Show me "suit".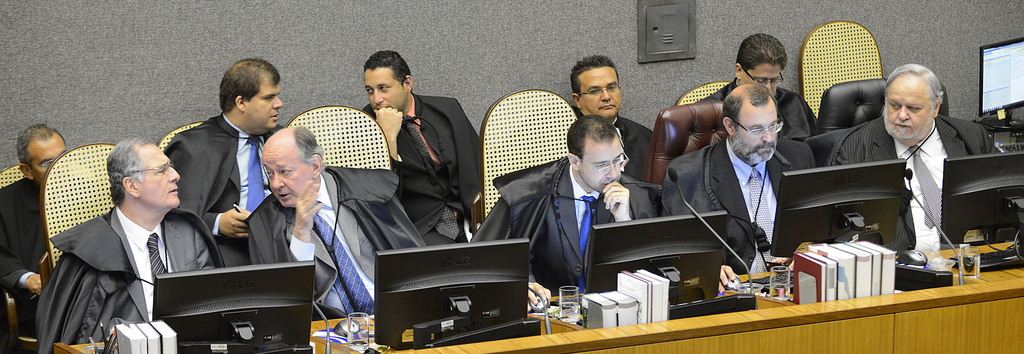
"suit" is here: (left=247, top=164, right=429, bottom=321).
